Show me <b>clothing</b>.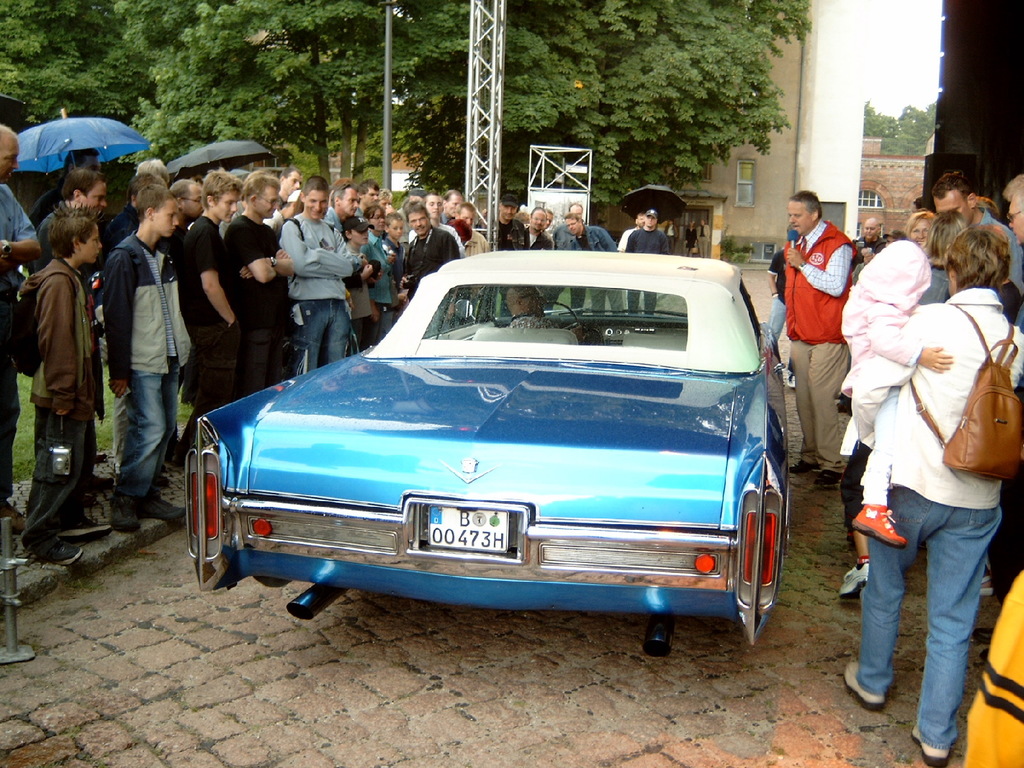
<b>clothing</b> is here: x1=360 y1=232 x2=400 y2=307.
